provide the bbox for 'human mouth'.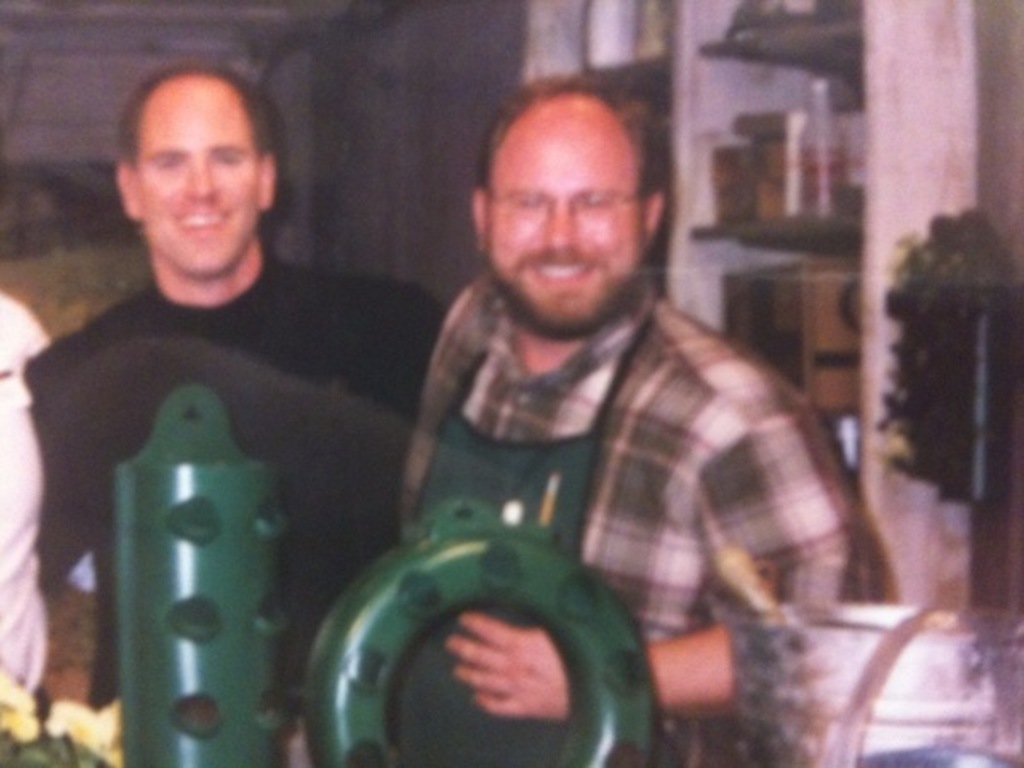
174:205:239:229.
